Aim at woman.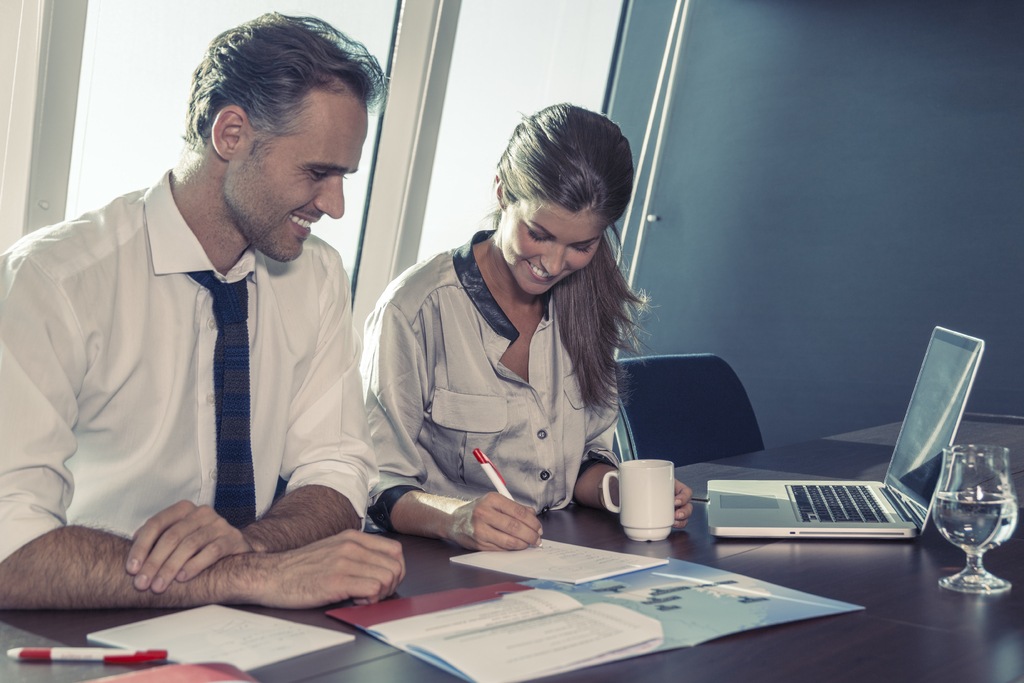
Aimed at 360,86,687,543.
